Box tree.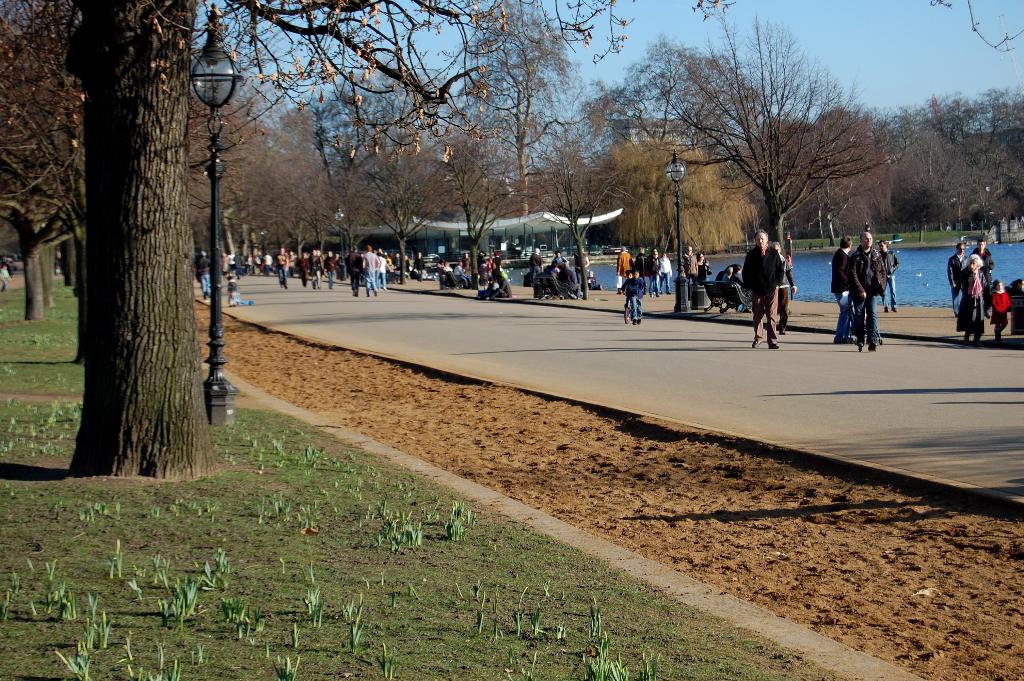
[x1=493, y1=115, x2=618, y2=218].
